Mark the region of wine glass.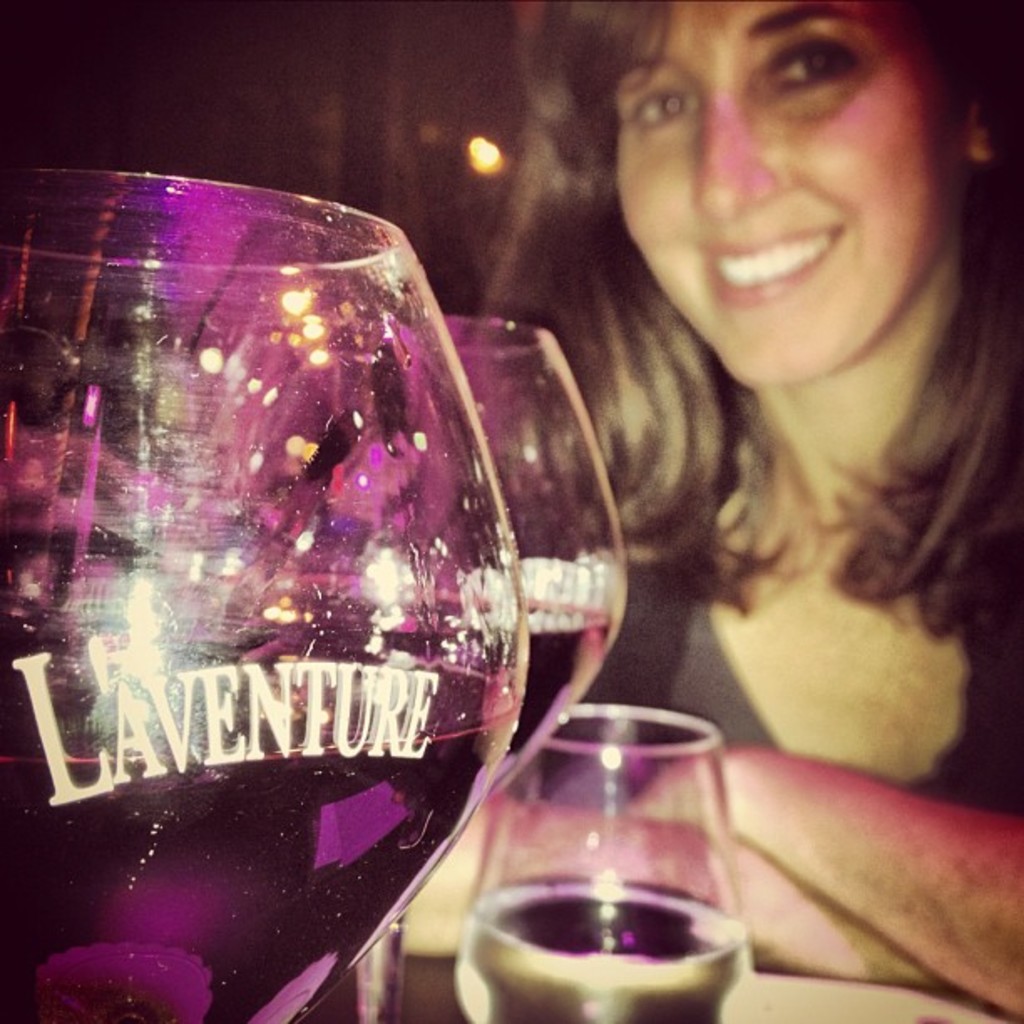
Region: bbox=[452, 698, 755, 1022].
